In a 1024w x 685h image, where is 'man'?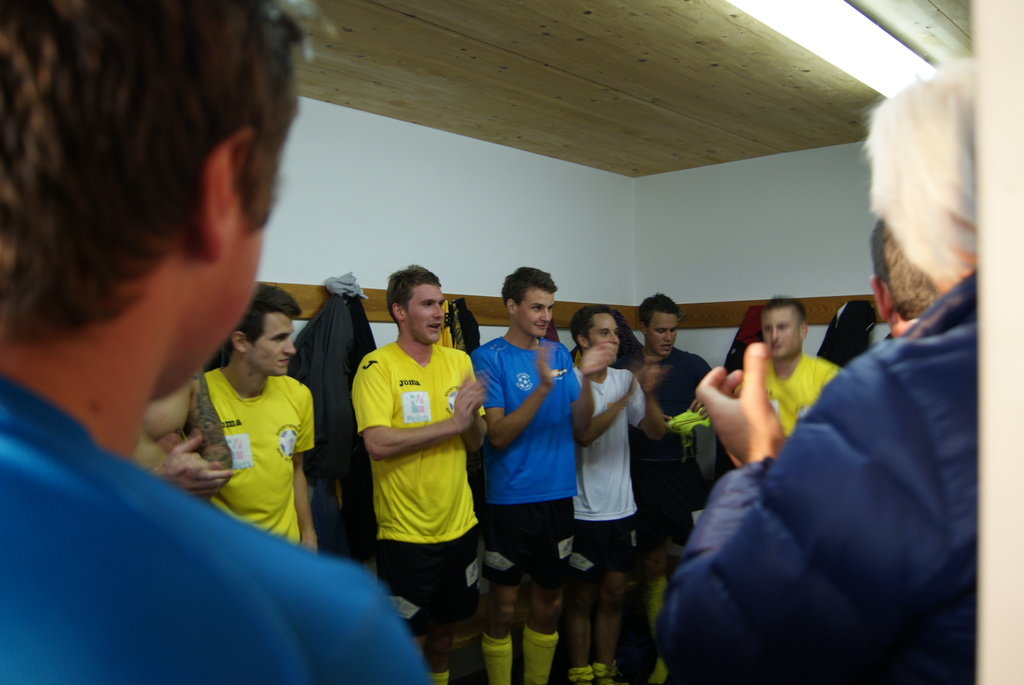
[x1=869, y1=212, x2=936, y2=335].
